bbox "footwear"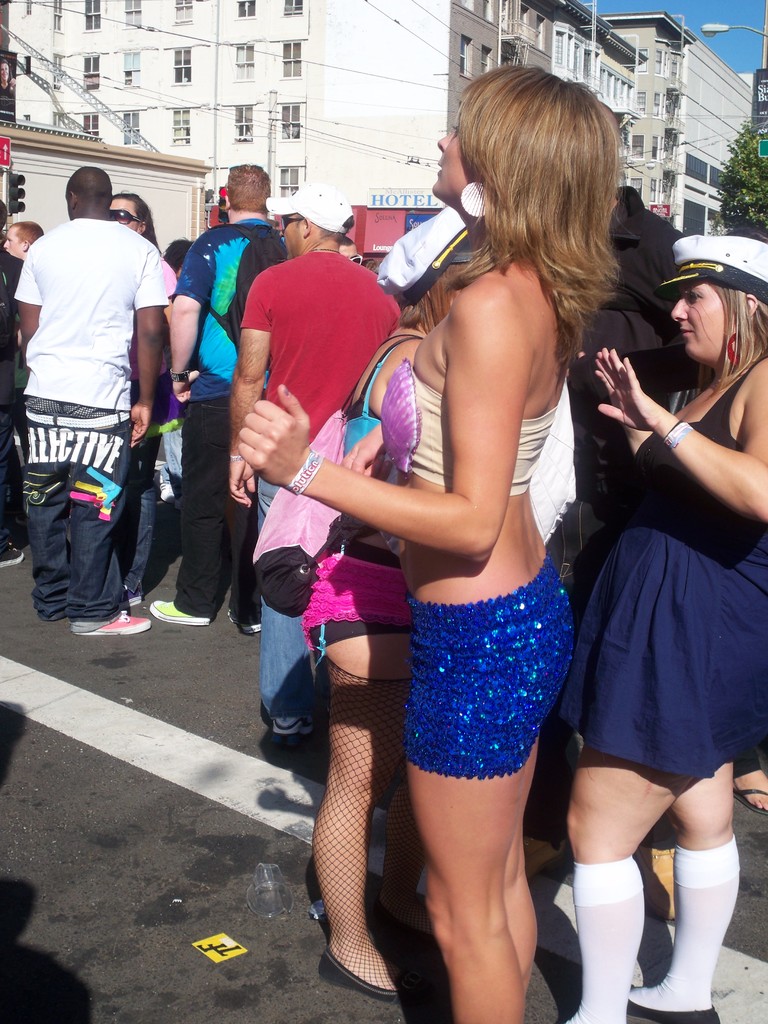
x1=563 y1=856 x2=644 y2=1023
